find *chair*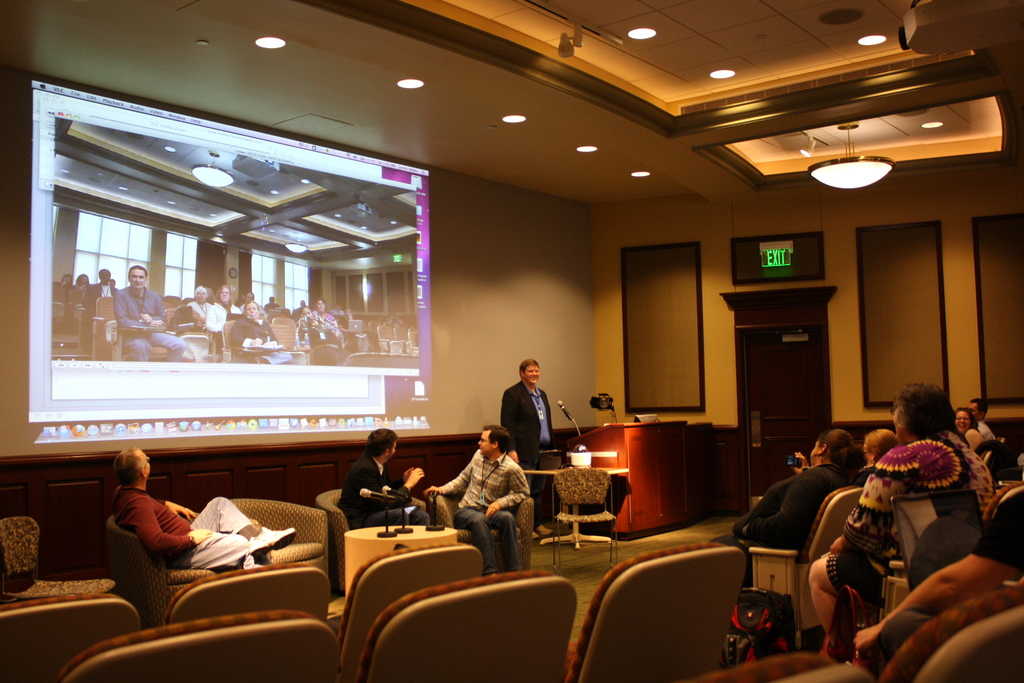
detection(110, 509, 249, 629)
